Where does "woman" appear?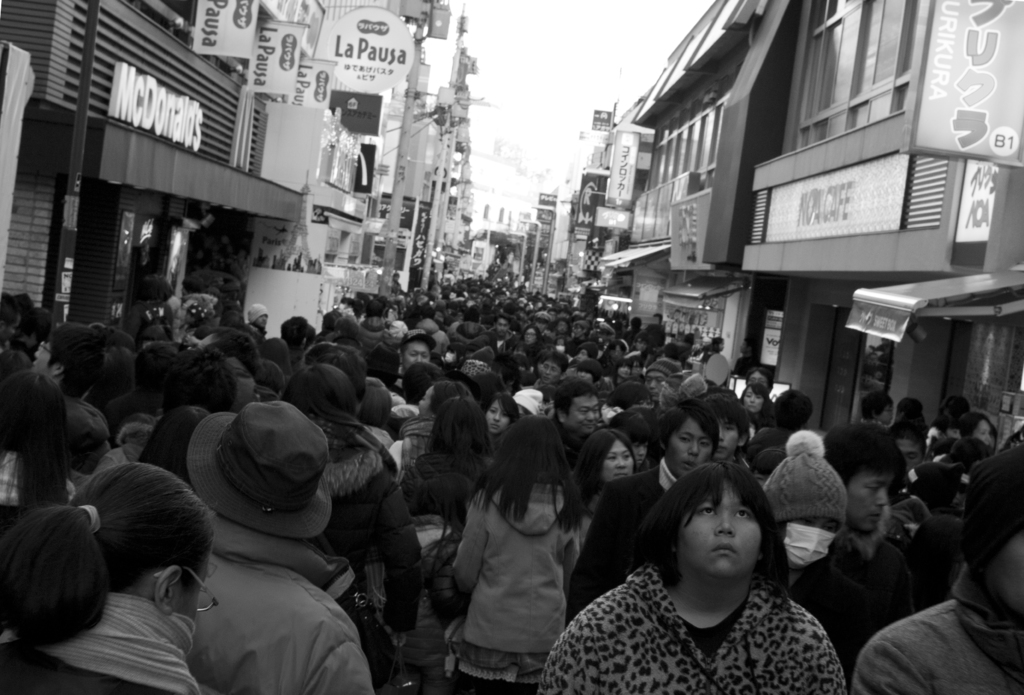
Appears at left=399, top=375, right=465, bottom=458.
